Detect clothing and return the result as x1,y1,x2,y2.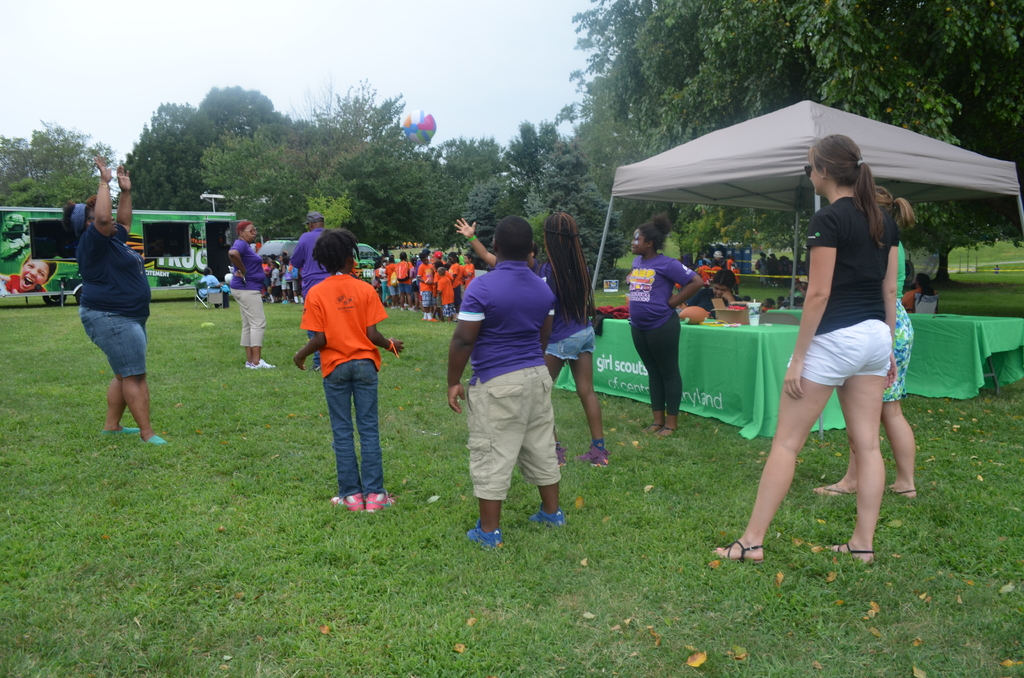
434,273,458,316.
